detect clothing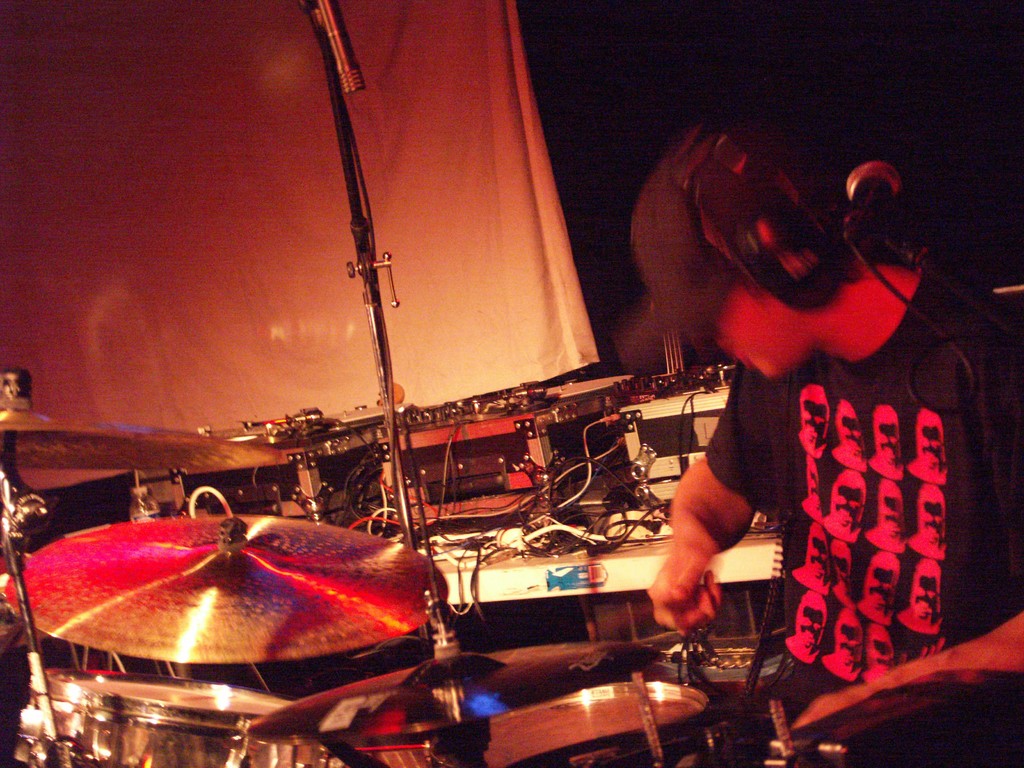
select_region(701, 259, 1023, 767)
